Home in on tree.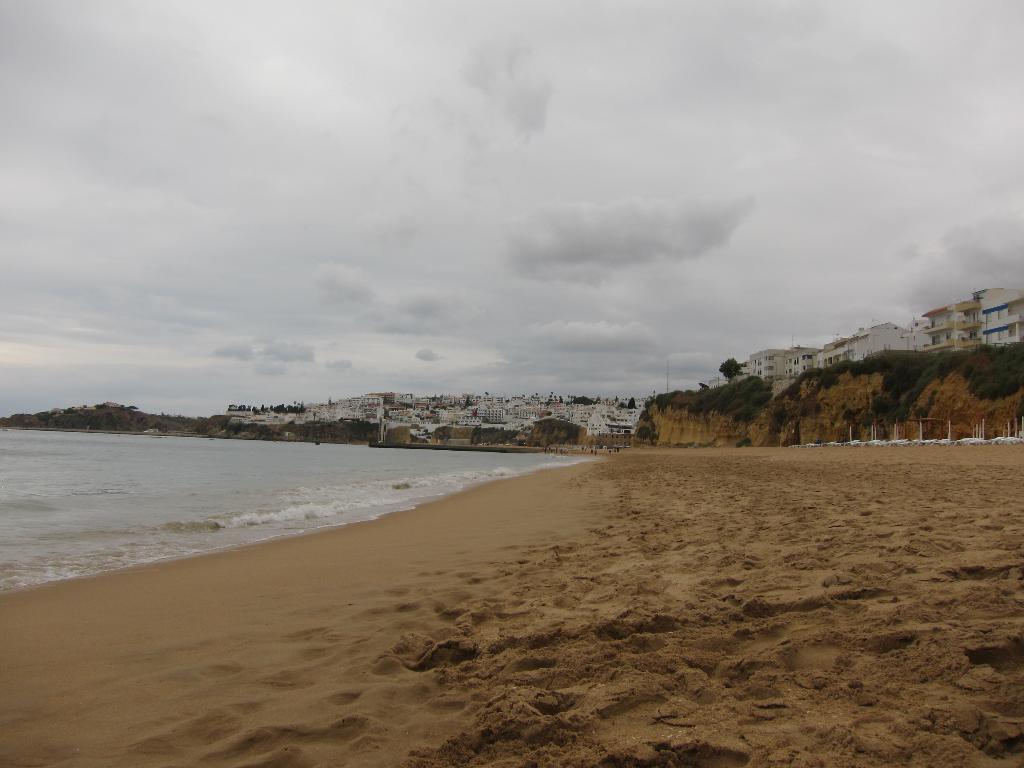
Homed in at select_region(572, 390, 605, 406).
